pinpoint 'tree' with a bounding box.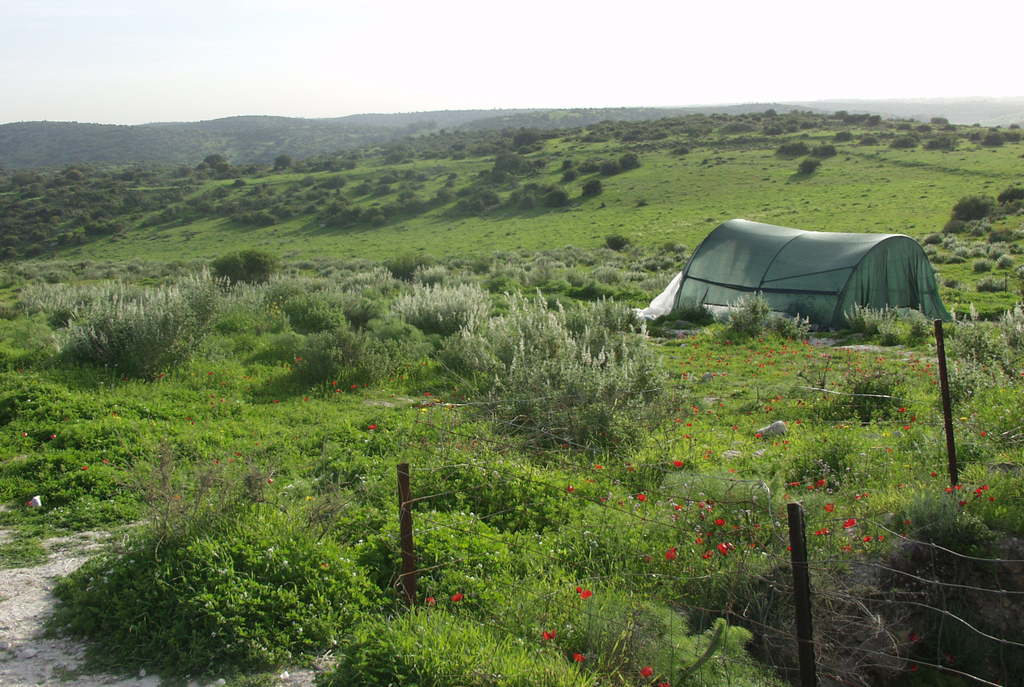
1000 185 1023 207.
